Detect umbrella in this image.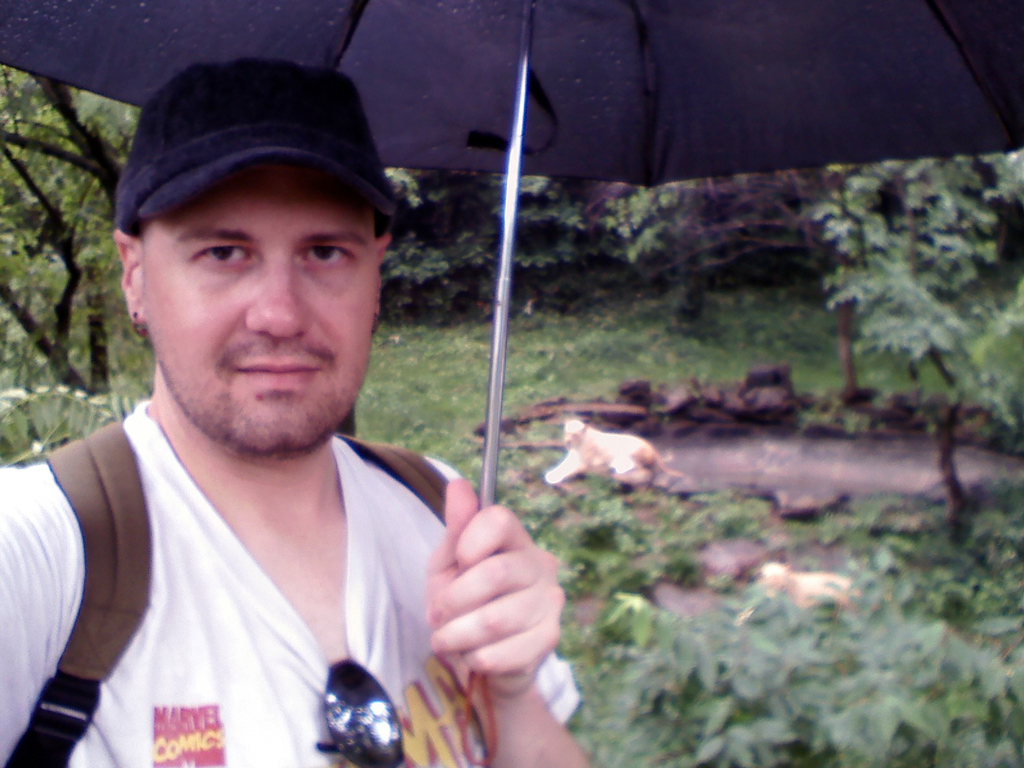
Detection: [0, 0, 1023, 764].
